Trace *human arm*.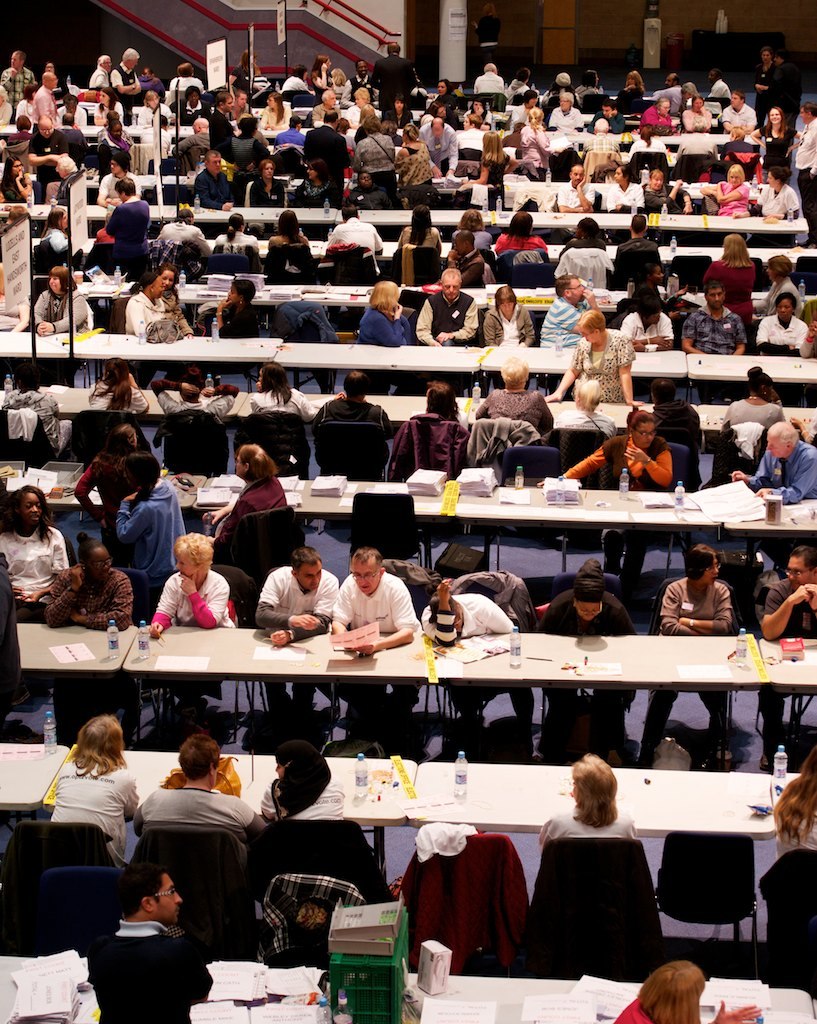
Traced to [615,330,645,401].
